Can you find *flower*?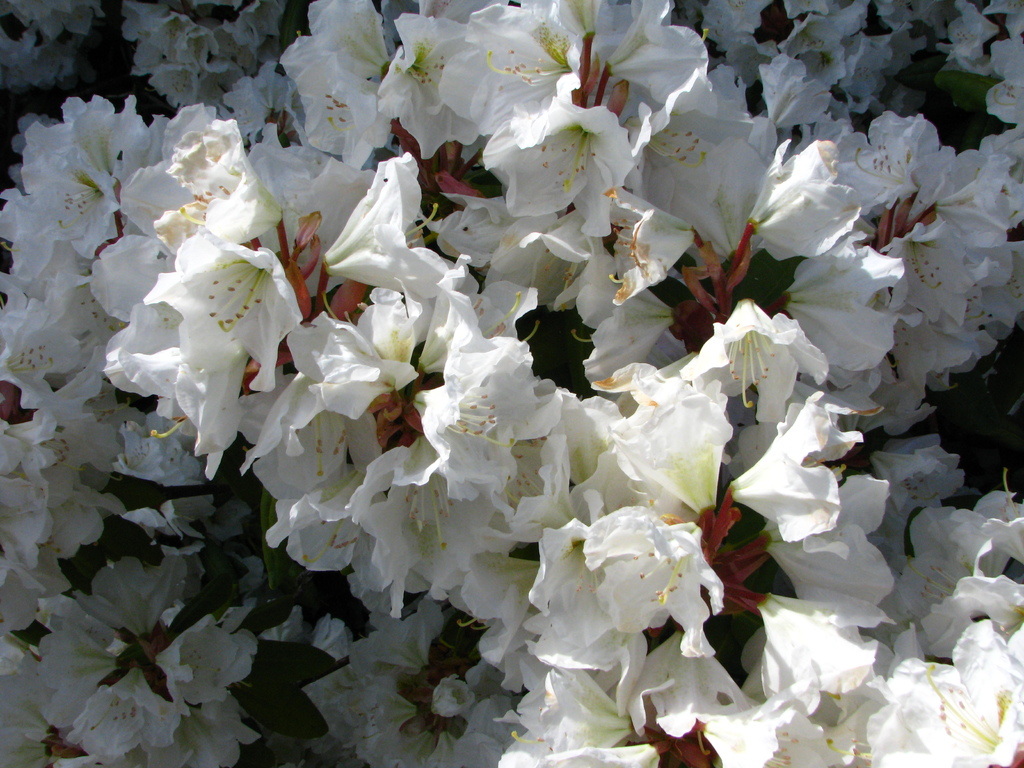
Yes, bounding box: locate(541, 509, 726, 671).
